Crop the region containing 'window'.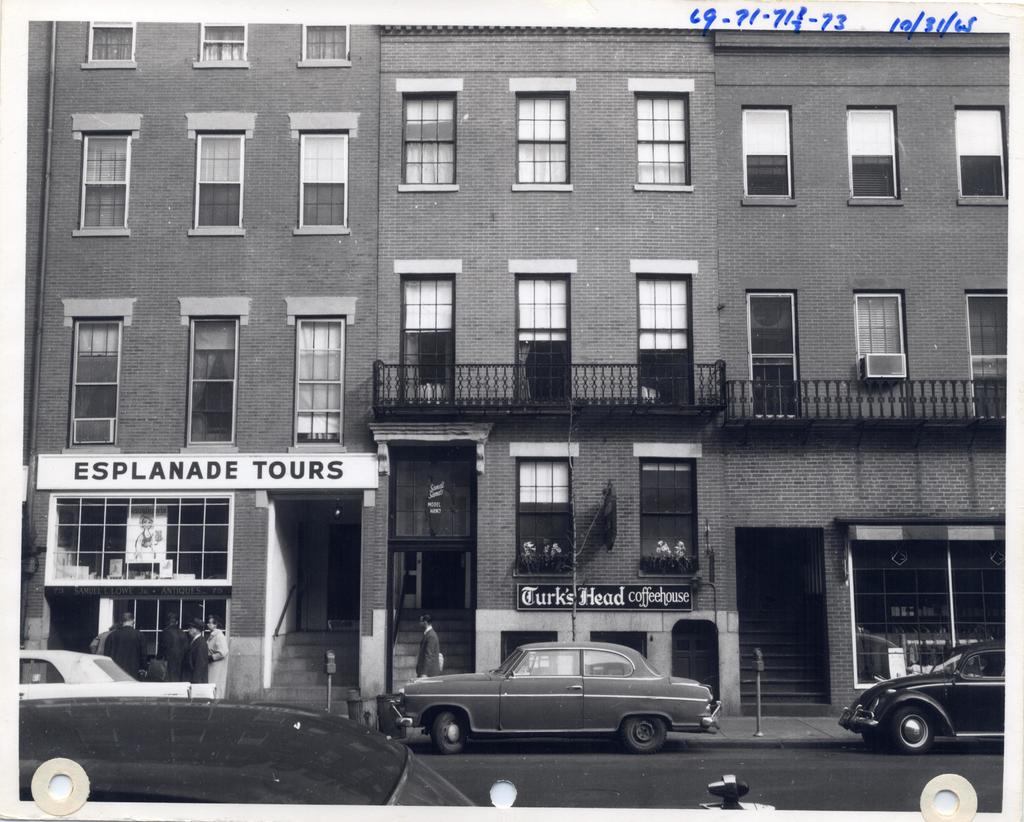
Crop region: box=[70, 113, 144, 238].
